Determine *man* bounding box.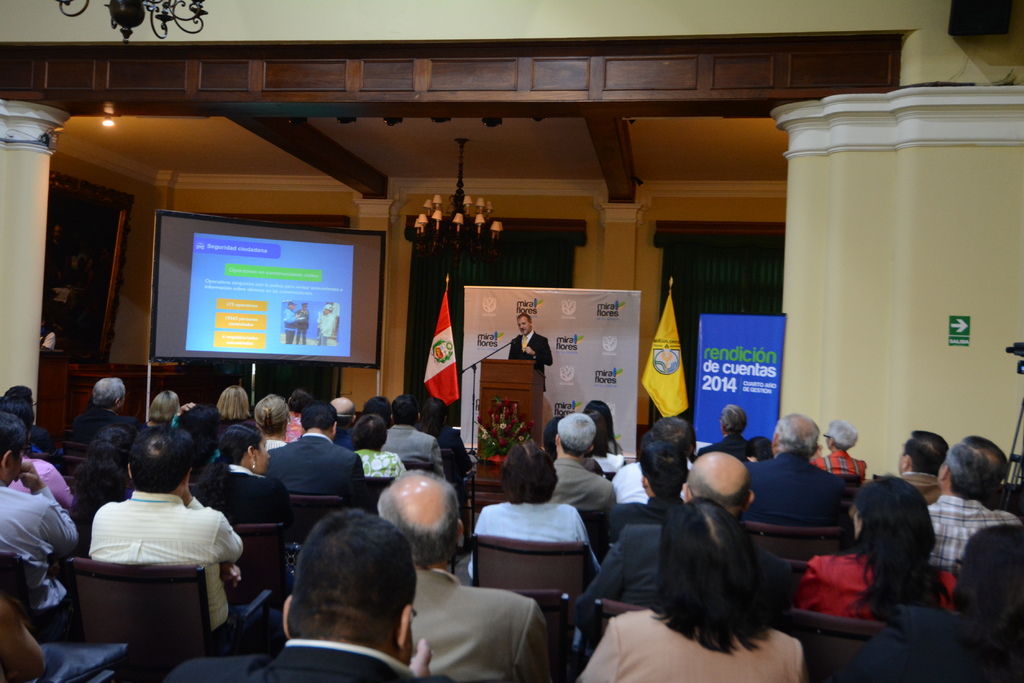
Determined: x1=814 y1=417 x2=867 y2=477.
